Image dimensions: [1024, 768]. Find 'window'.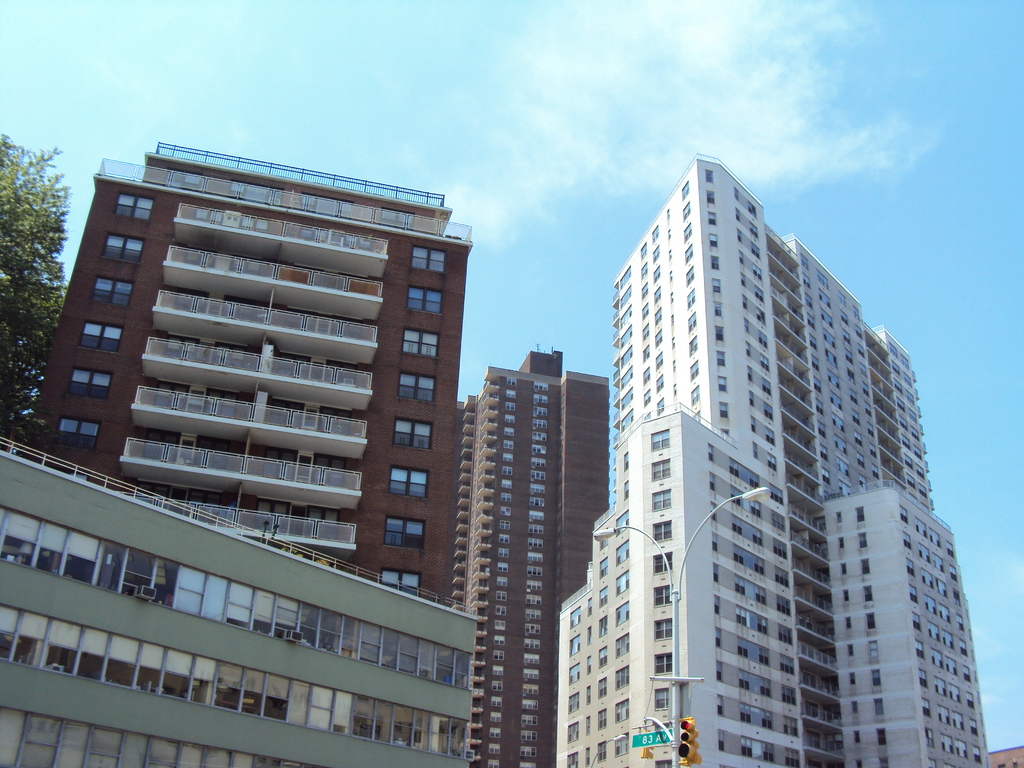
[x1=58, y1=192, x2=157, y2=446].
